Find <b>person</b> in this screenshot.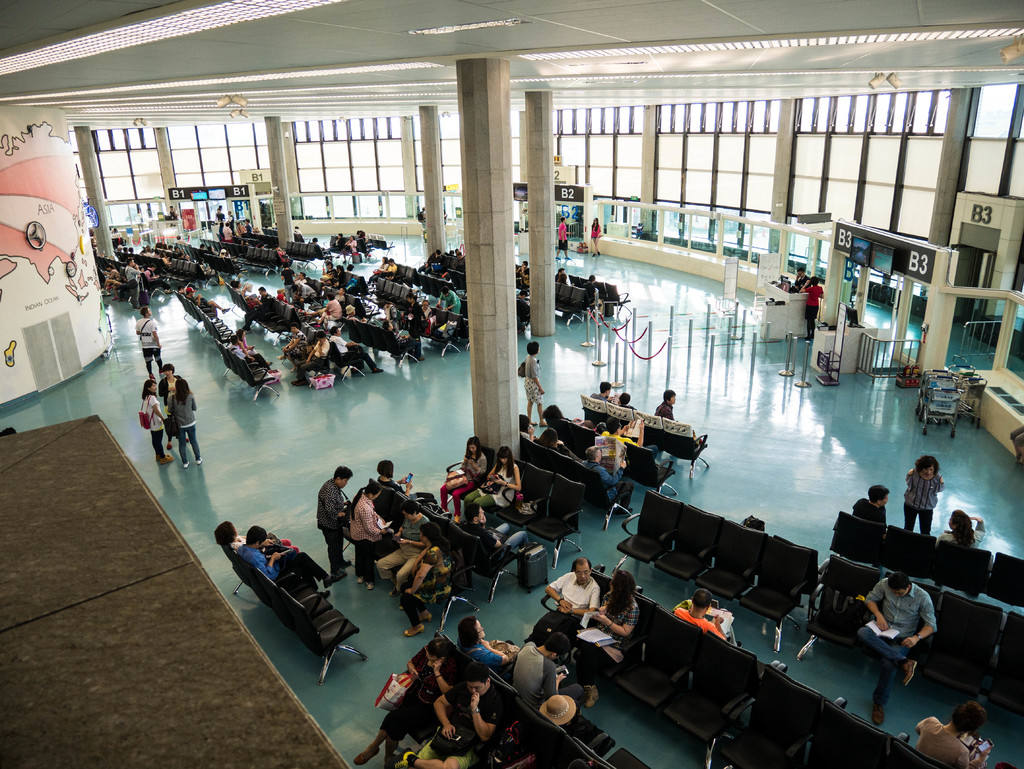
The bounding box for <b>person</b> is left=604, top=420, right=665, bottom=461.
